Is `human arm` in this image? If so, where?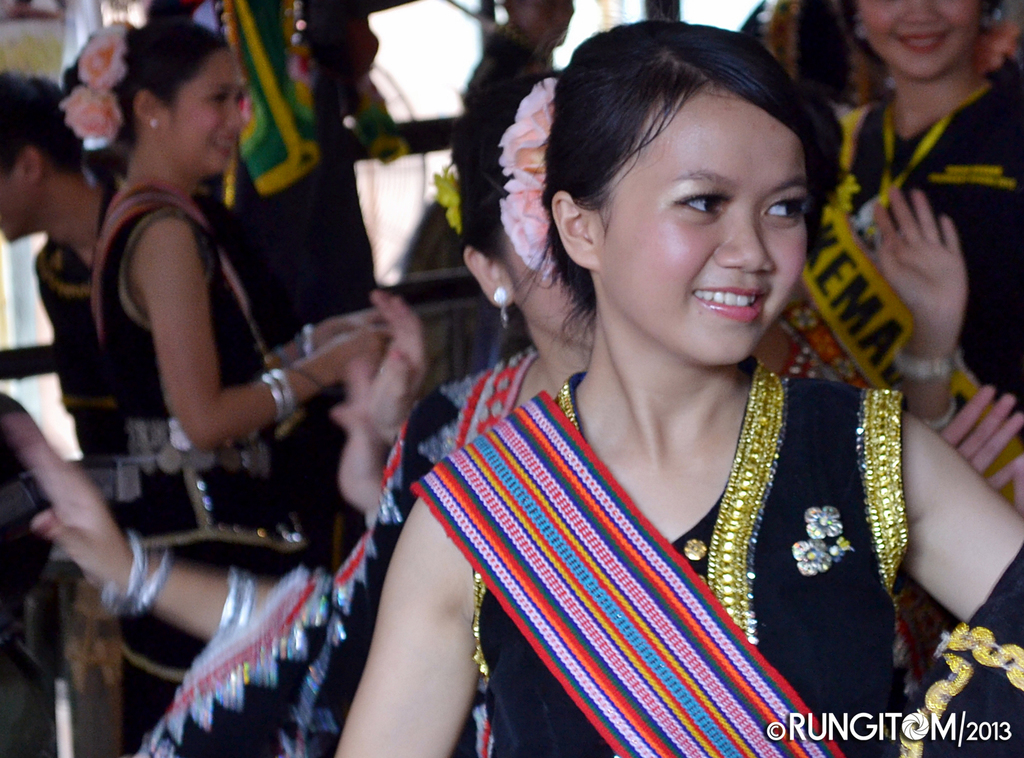
Yes, at pyautogui.locateOnScreen(218, 227, 391, 374).
